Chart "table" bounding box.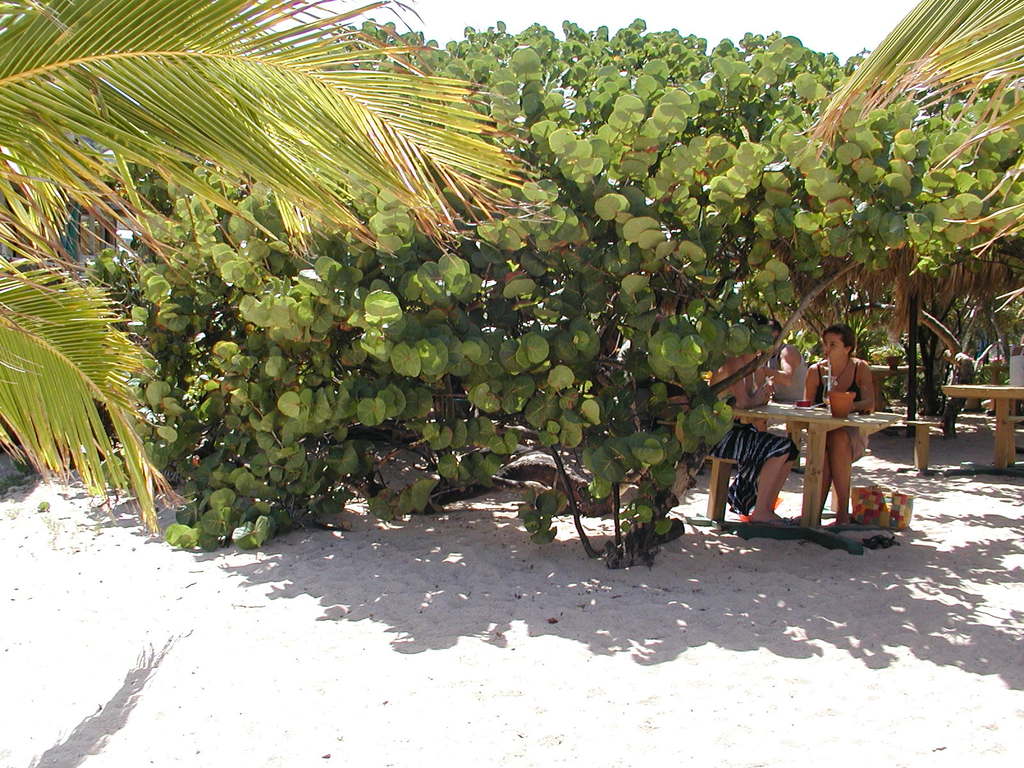
Charted: x1=947 y1=385 x2=1023 y2=467.
